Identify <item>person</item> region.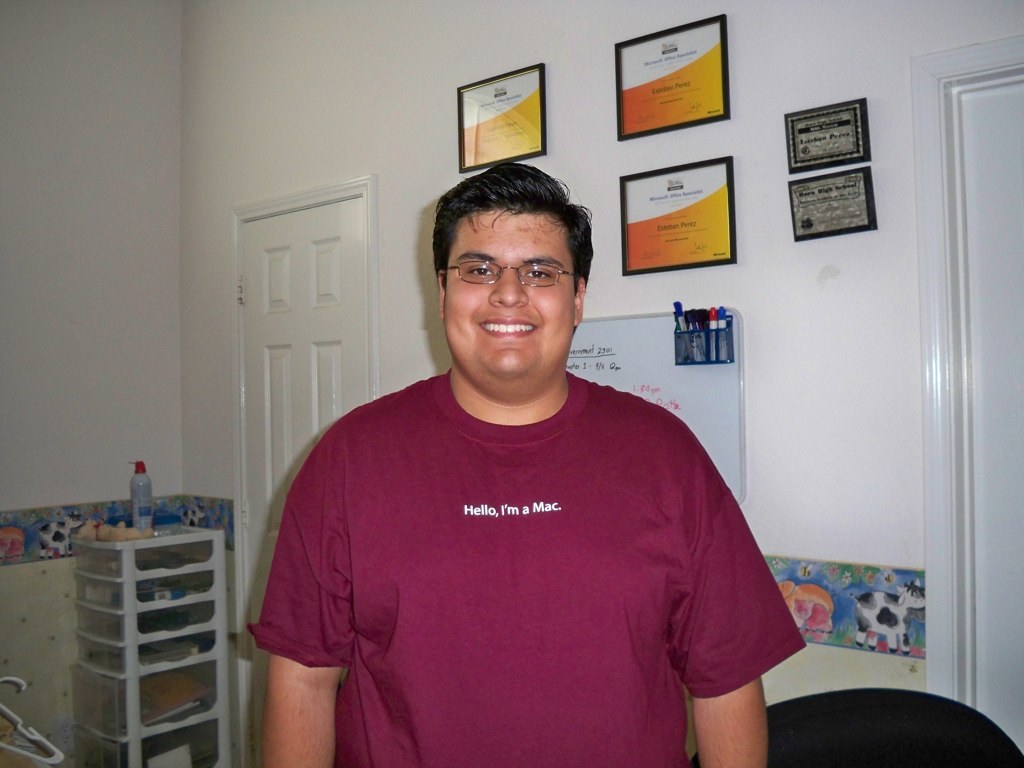
Region: detection(254, 164, 809, 767).
